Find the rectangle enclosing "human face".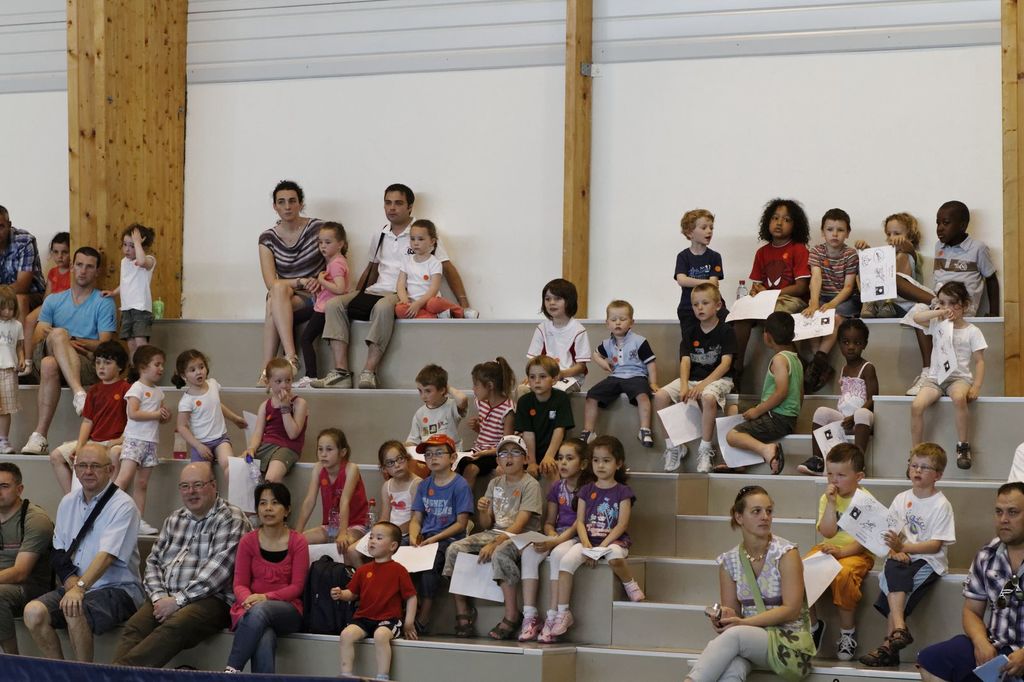
x1=609, y1=305, x2=627, y2=334.
